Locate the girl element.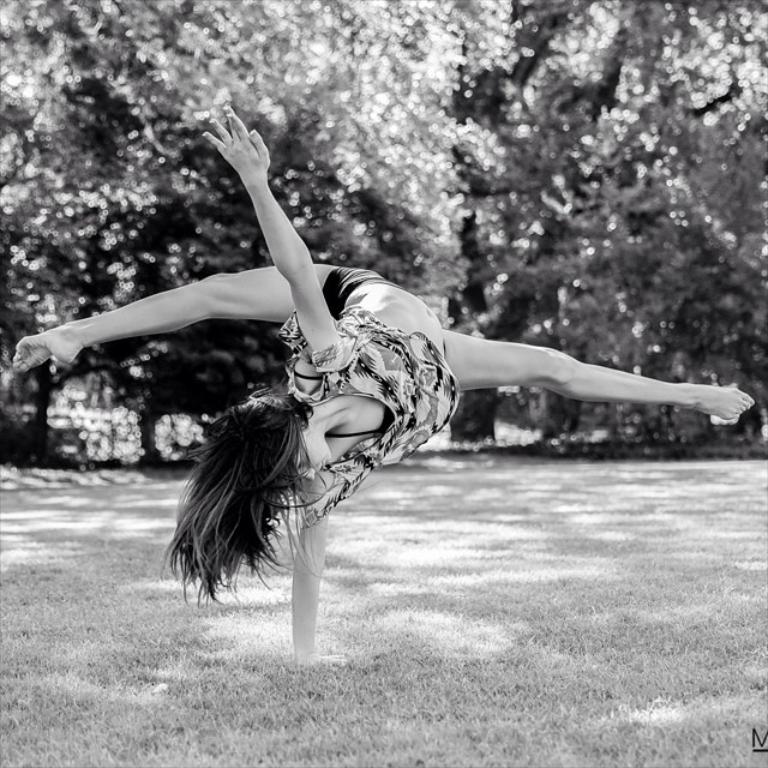
Element bbox: (10, 107, 755, 602).
